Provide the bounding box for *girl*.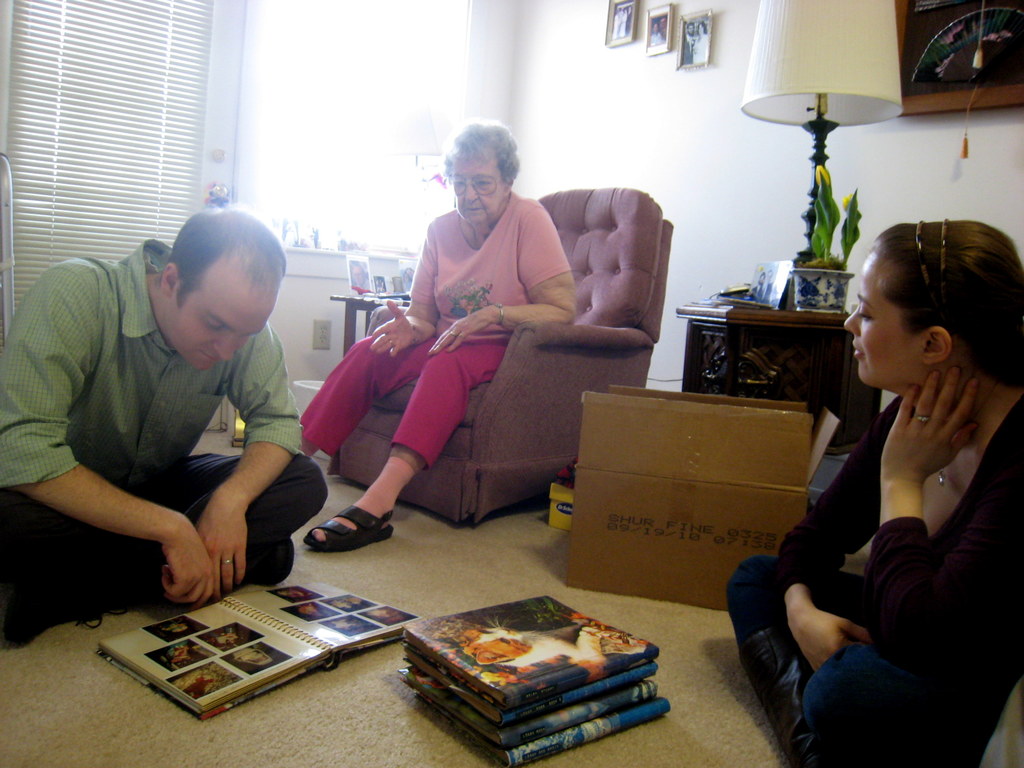
bbox=[721, 223, 1023, 767].
